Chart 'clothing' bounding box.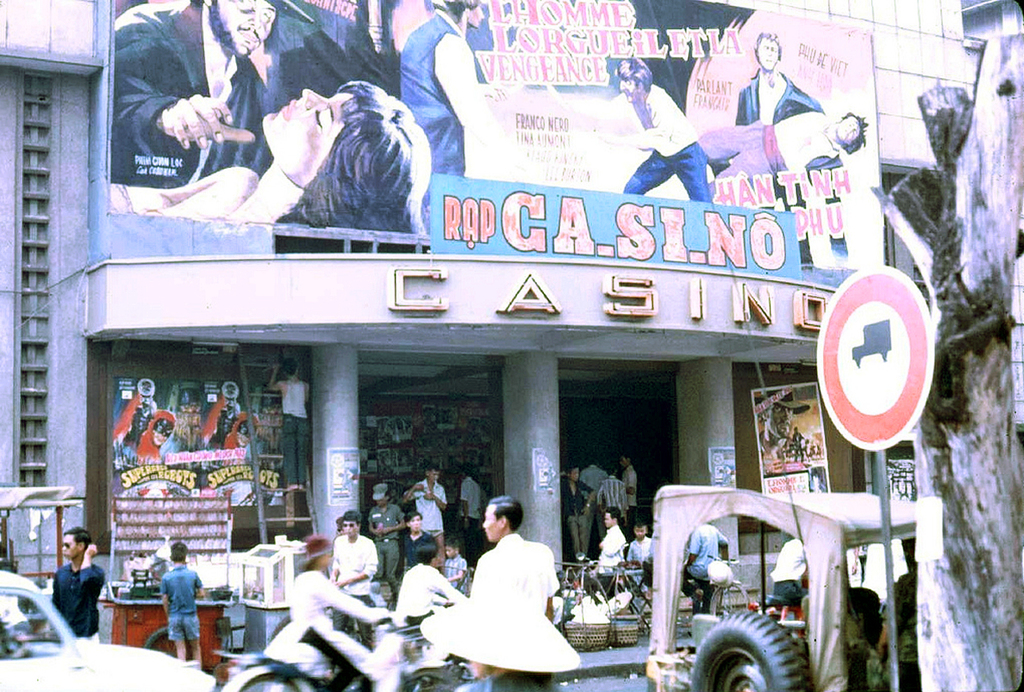
Charted: [47,558,108,643].
